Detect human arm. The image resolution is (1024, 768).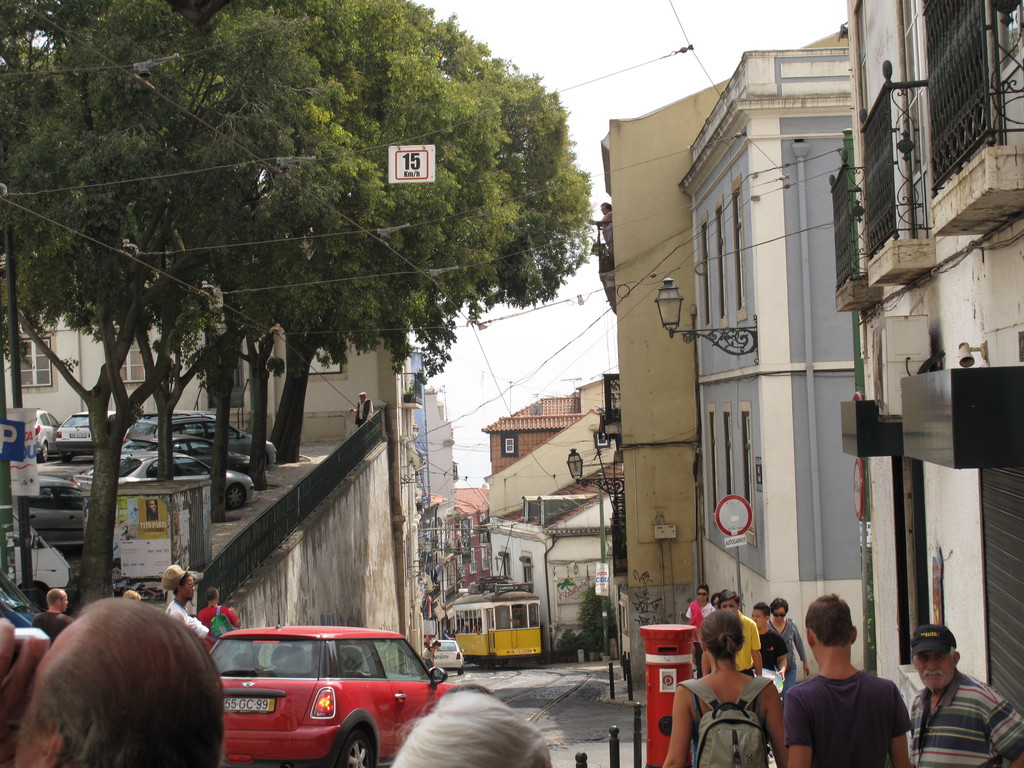
region(785, 611, 810, 663).
